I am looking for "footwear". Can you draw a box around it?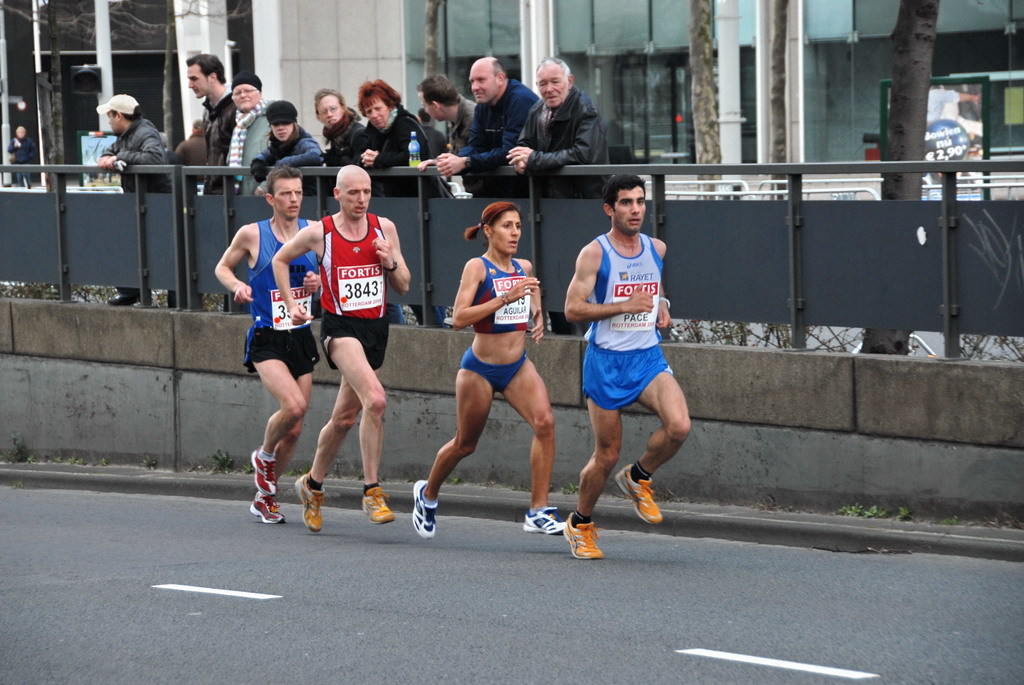
Sure, the bounding box is 249:444:274:494.
